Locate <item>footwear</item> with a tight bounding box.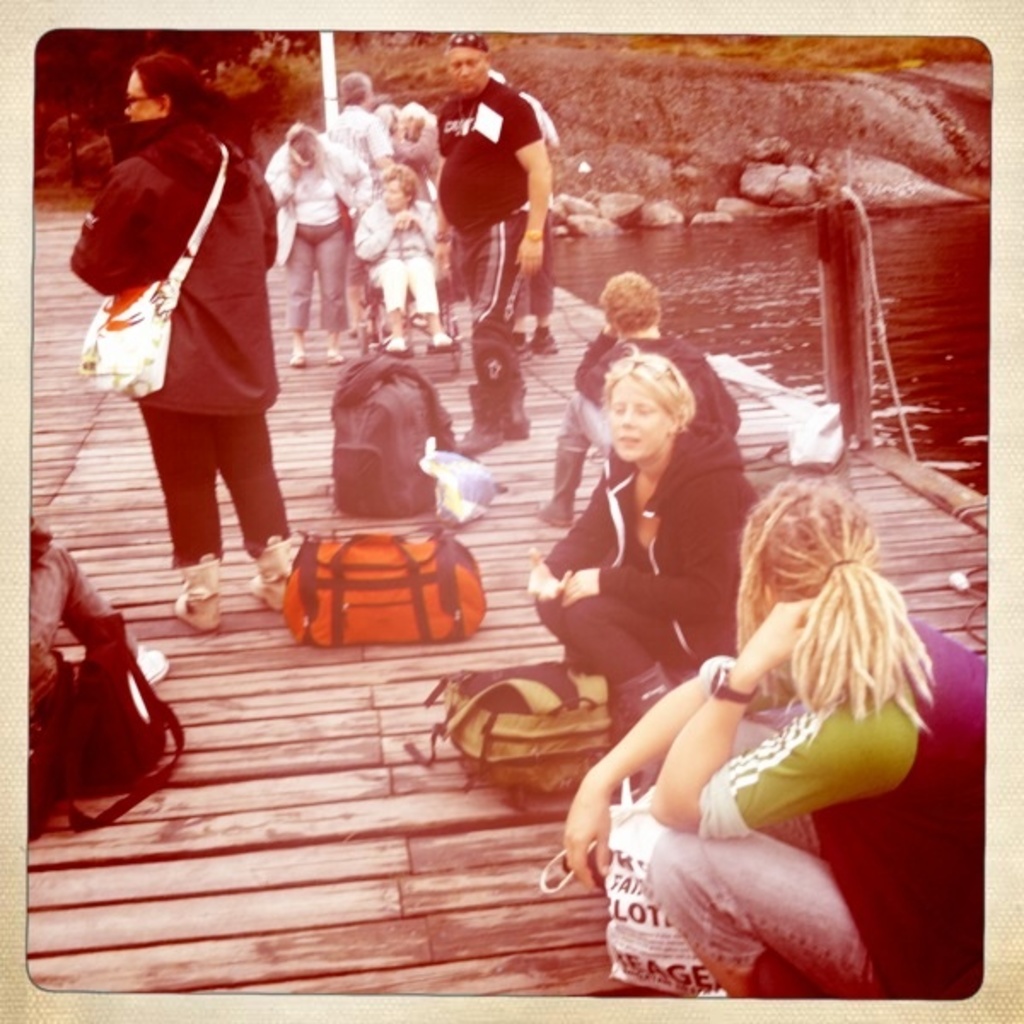
(left=290, top=346, right=307, bottom=367).
